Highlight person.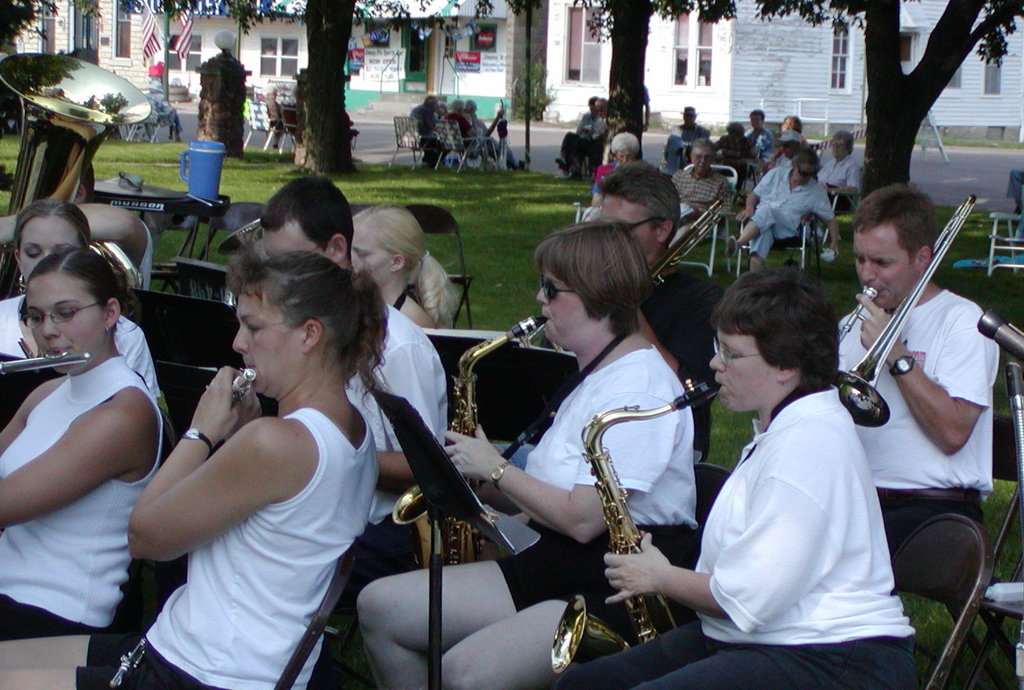
Highlighted region: 350, 202, 460, 330.
